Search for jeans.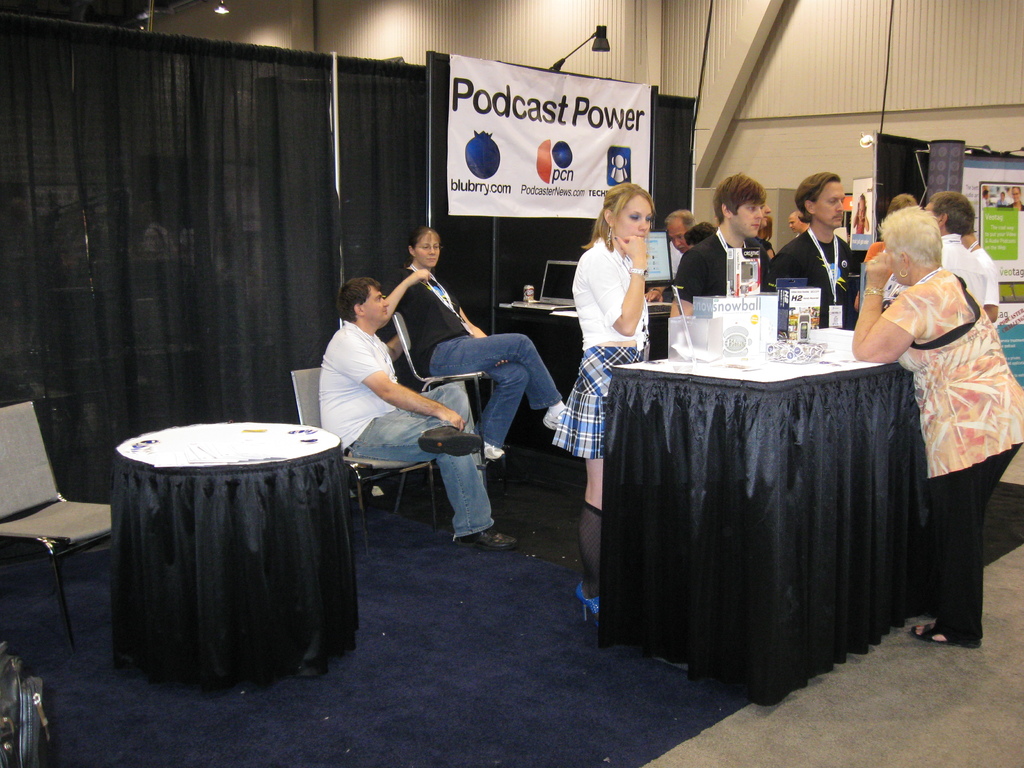
Found at bbox=(891, 441, 1023, 653).
